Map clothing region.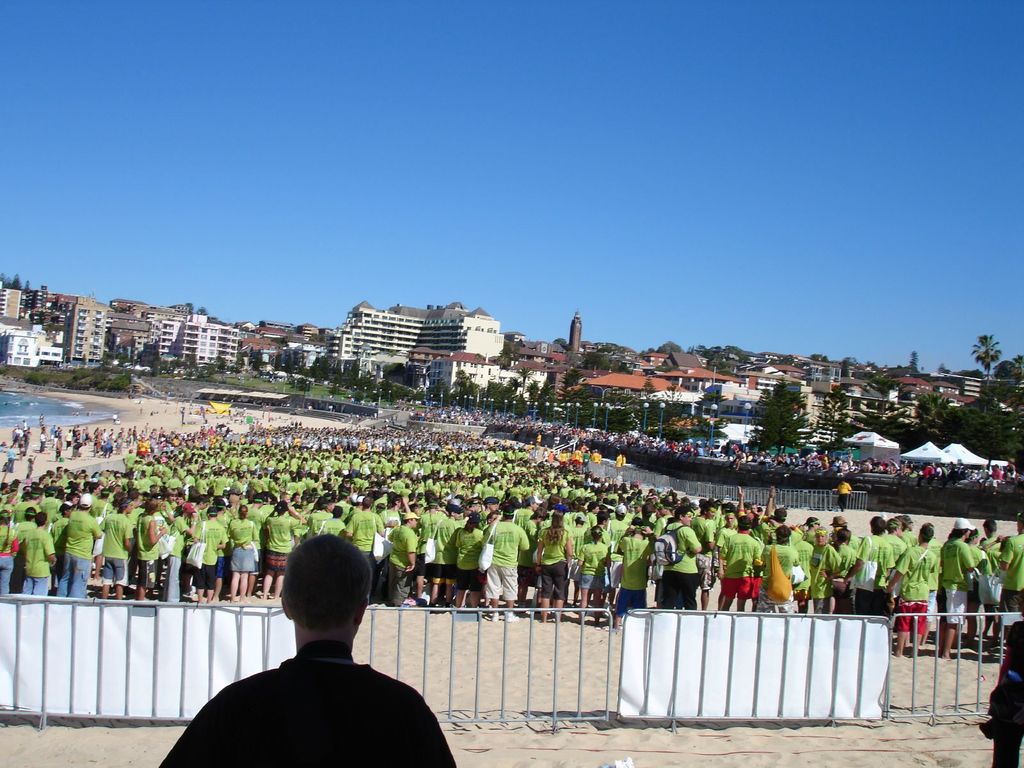
Mapped to bbox(192, 520, 225, 586).
